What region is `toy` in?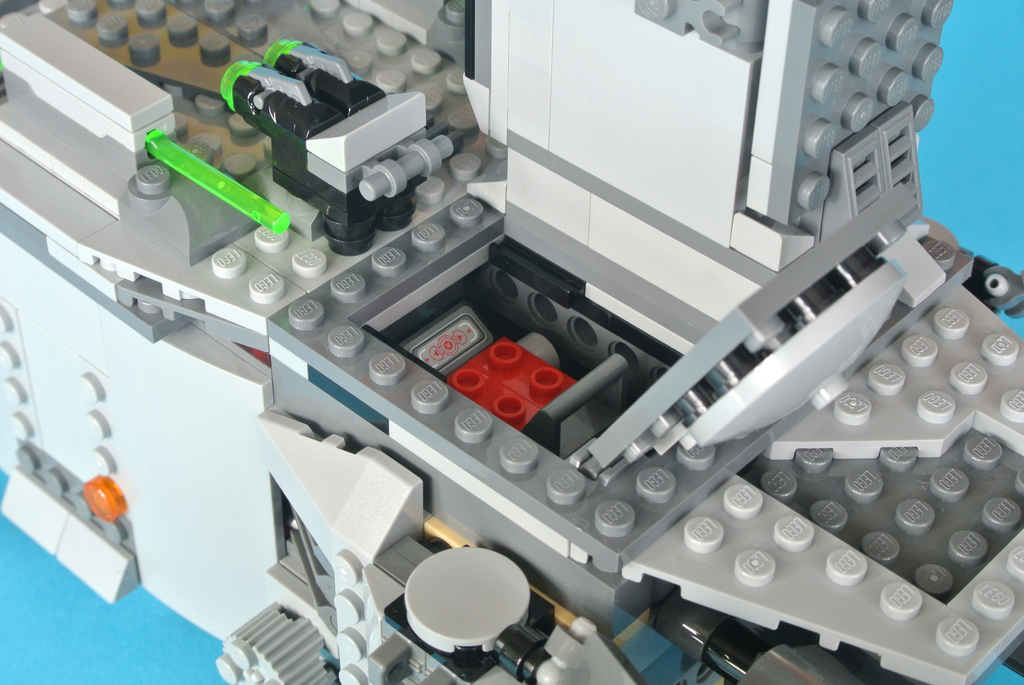
[209, 26, 465, 258].
